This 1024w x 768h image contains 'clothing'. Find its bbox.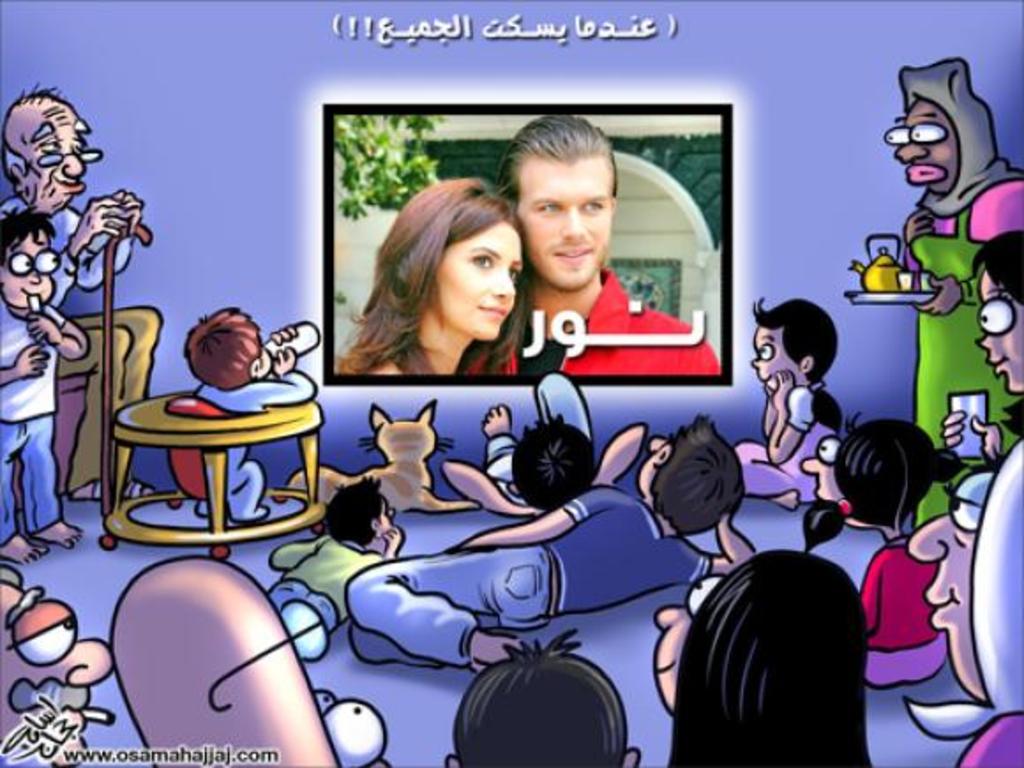
x1=0 y1=300 x2=69 y2=554.
